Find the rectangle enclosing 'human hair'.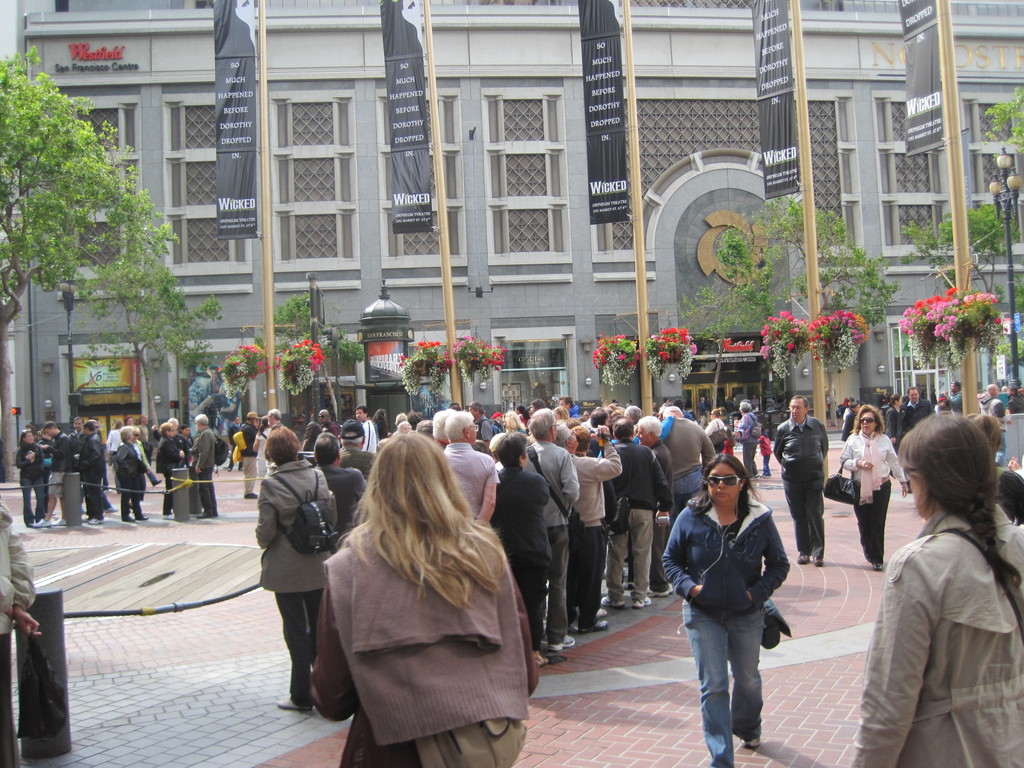
[137, 411, 145, 424].
